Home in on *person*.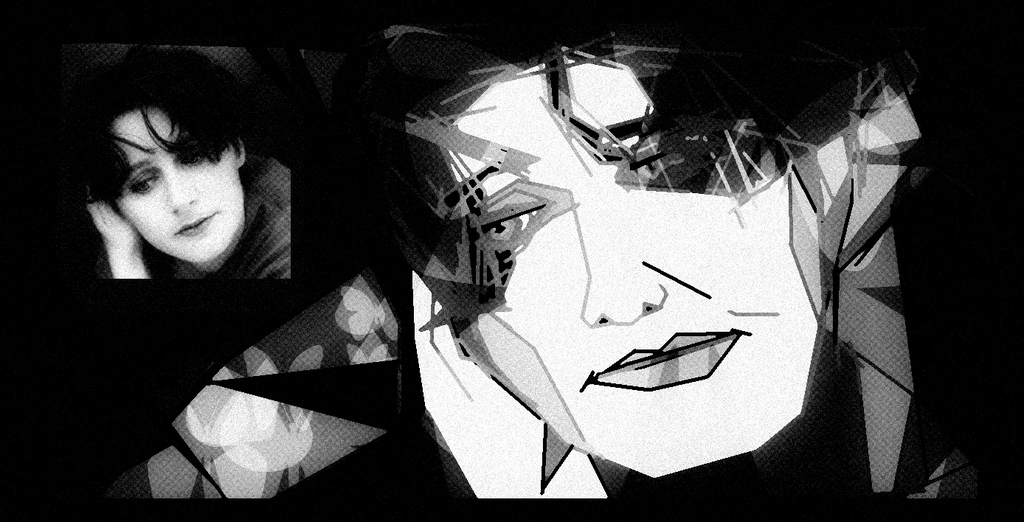
Homed in at rect(100, 25, 983, 509).
